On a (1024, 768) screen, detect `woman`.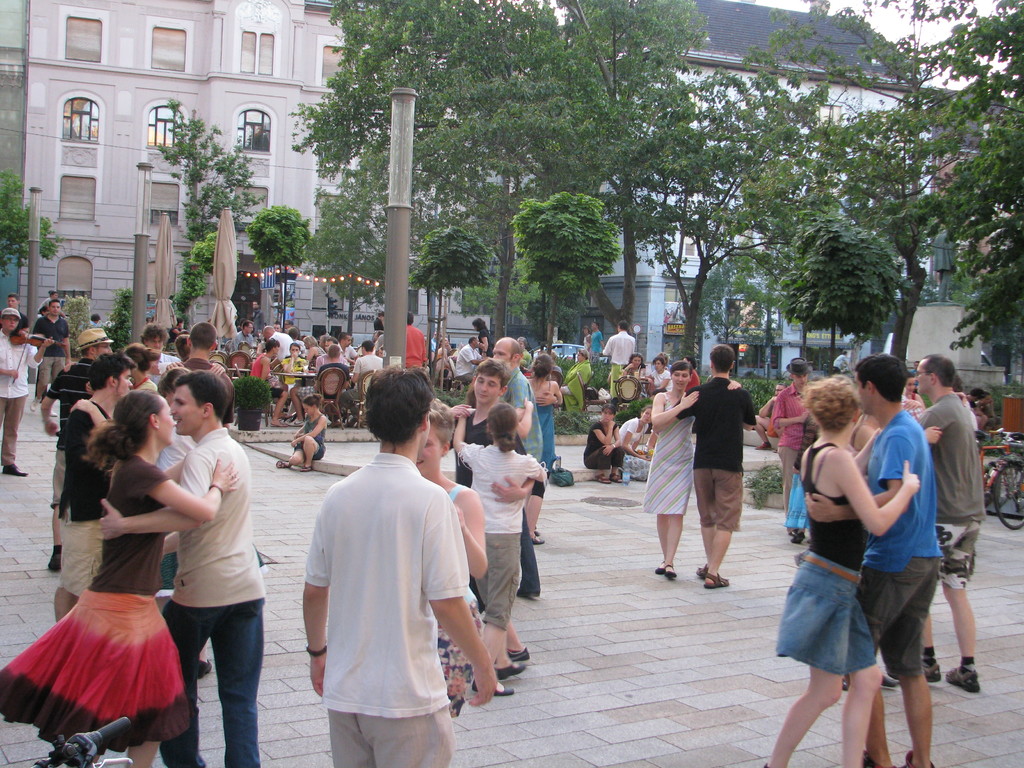
612 402 660 480.
